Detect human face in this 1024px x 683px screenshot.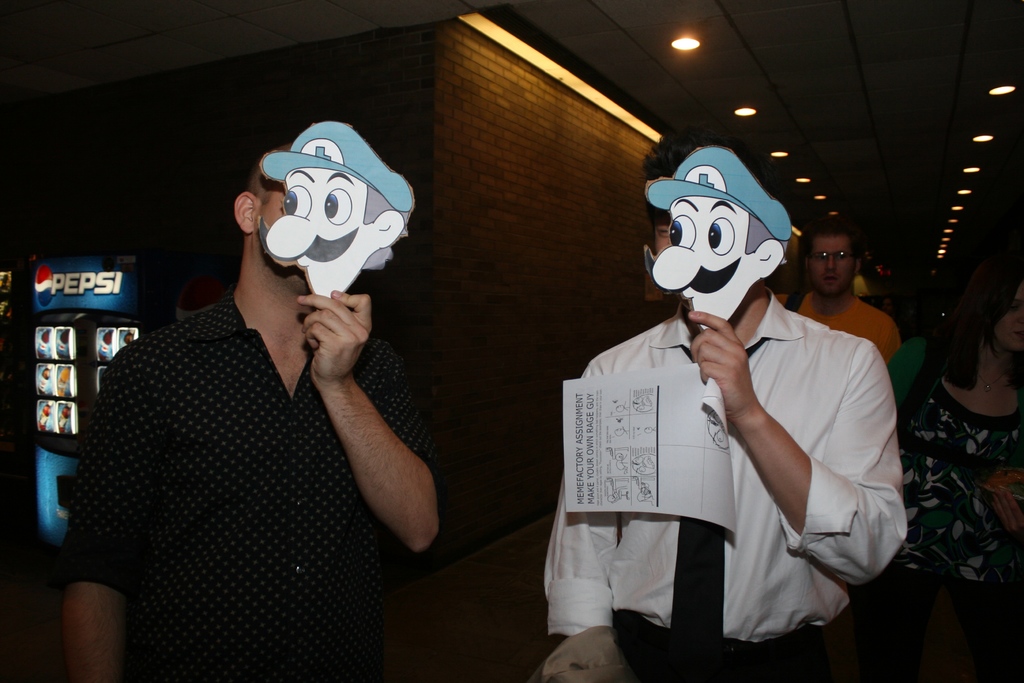
Detection: {"x1": 646, "y1": 197, "x2": 749, "y2": 331}.
